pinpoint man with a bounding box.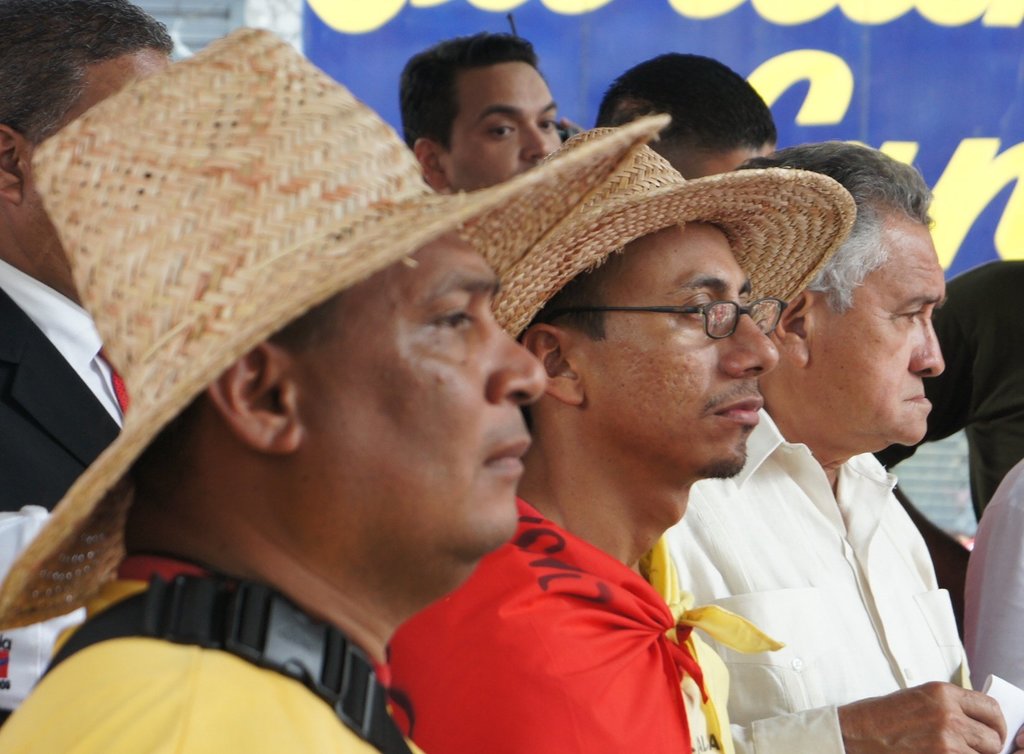
region(601, 45, 786, 200).
